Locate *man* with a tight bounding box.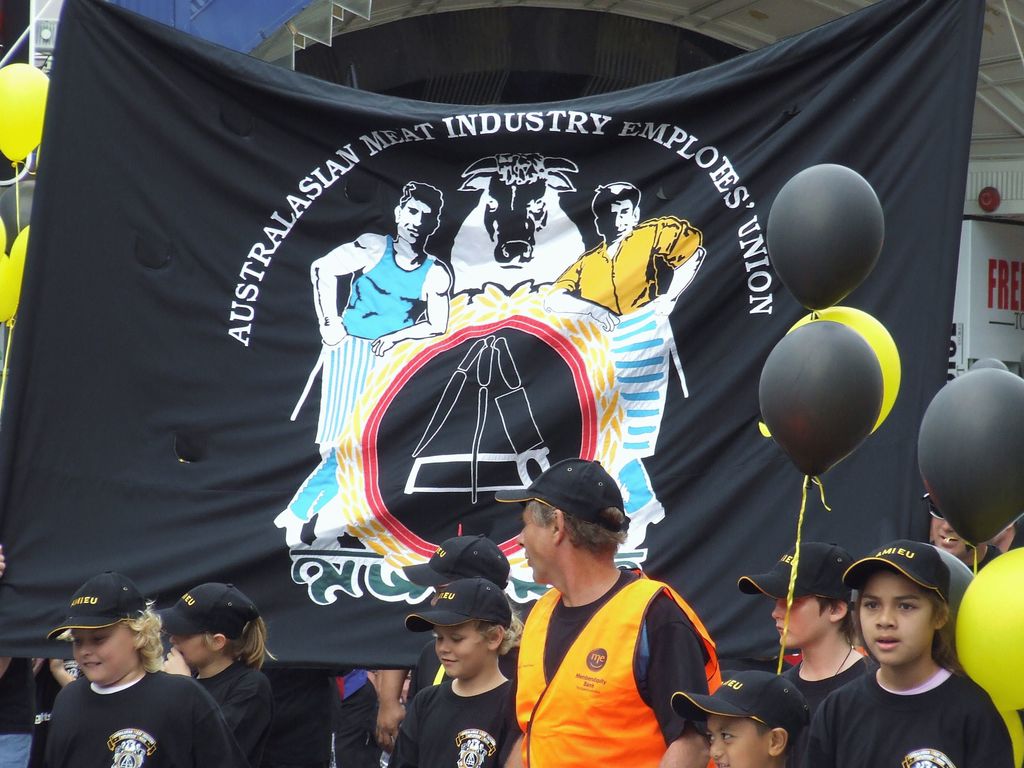
[267, 179, 457, 557].
